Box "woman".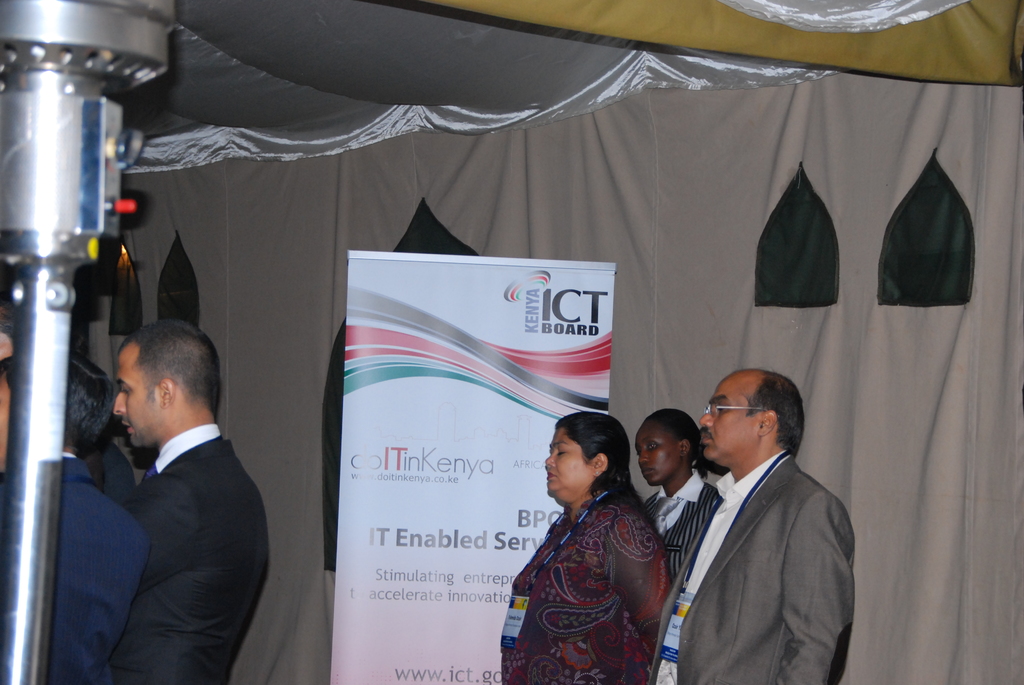
[left=499, top=409, right=676, bottom=684].
